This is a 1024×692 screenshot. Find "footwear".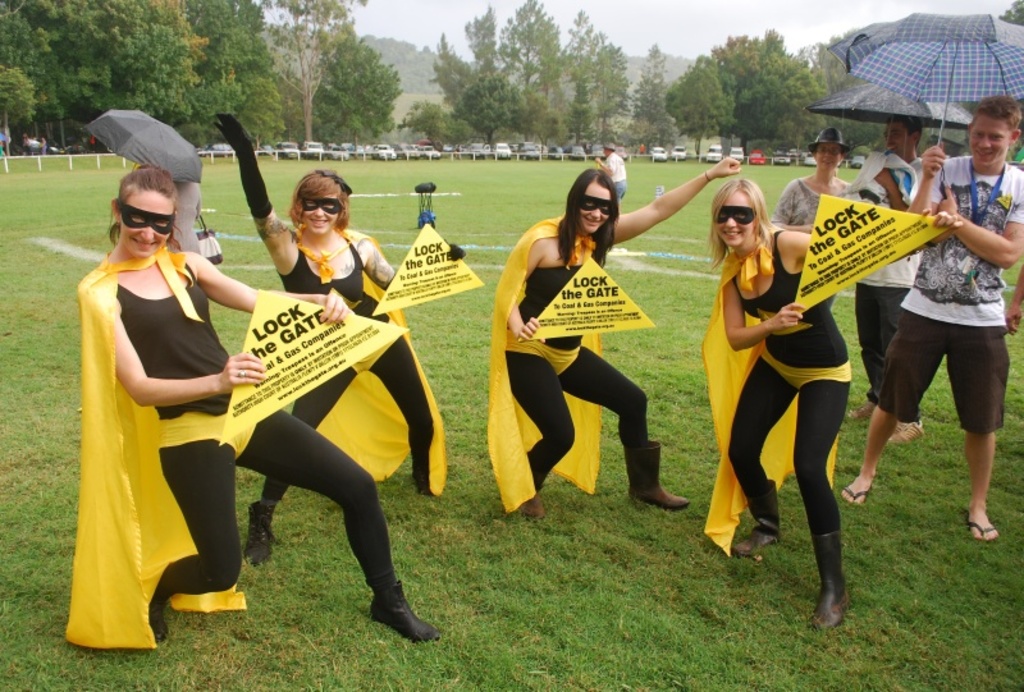
Bounding box: region(244, 501, 278, 565).
